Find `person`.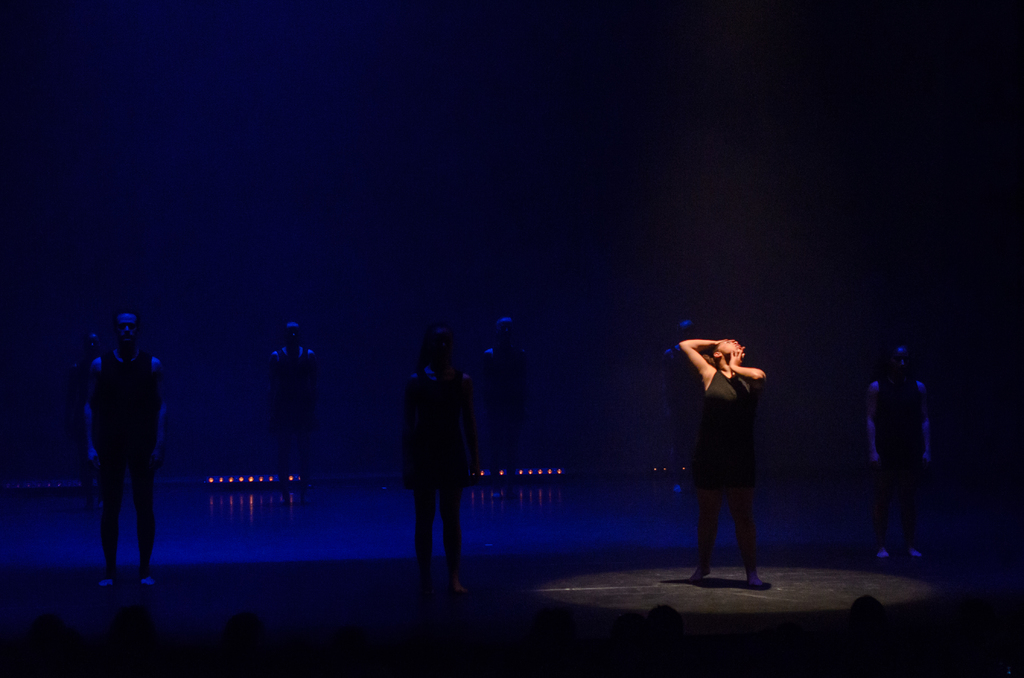
bbox=[671, 332, 769, 588].
